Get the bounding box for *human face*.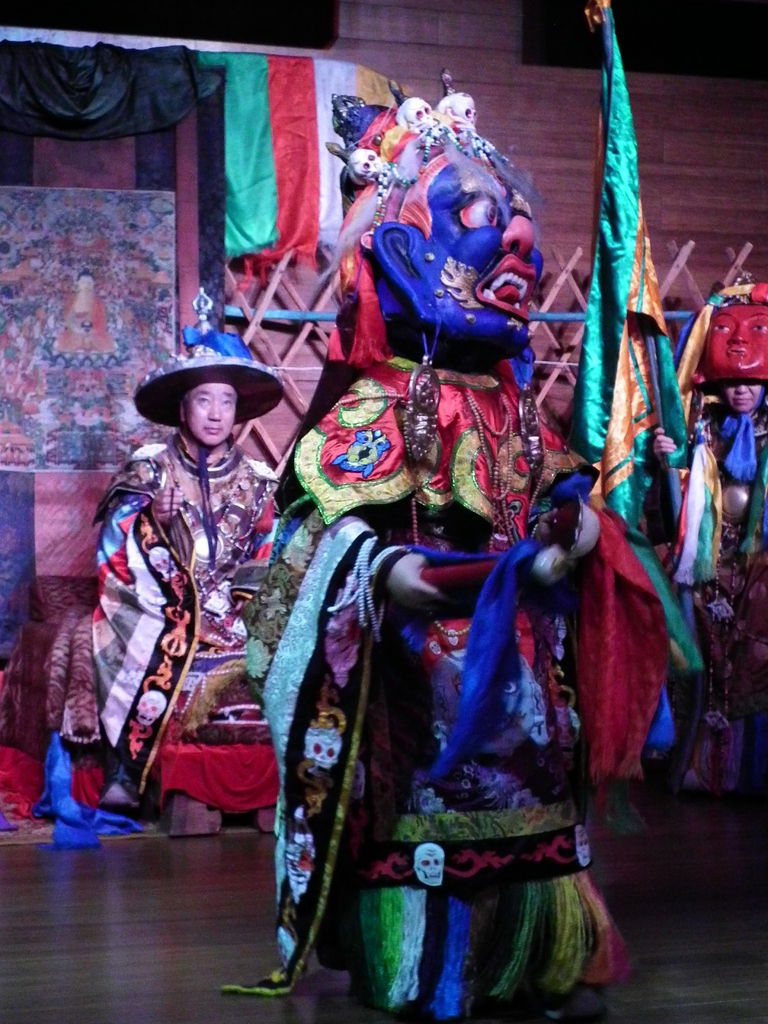
locate(724, 382, 761, 412).
